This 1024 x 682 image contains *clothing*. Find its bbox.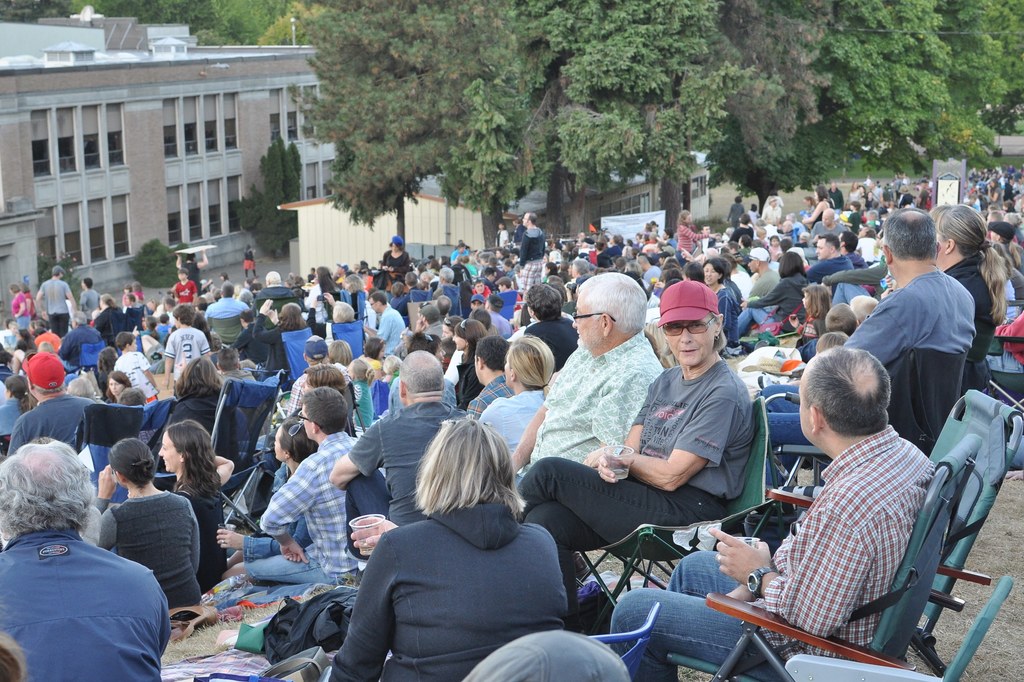
BBox(335, 273, 349, 283).
